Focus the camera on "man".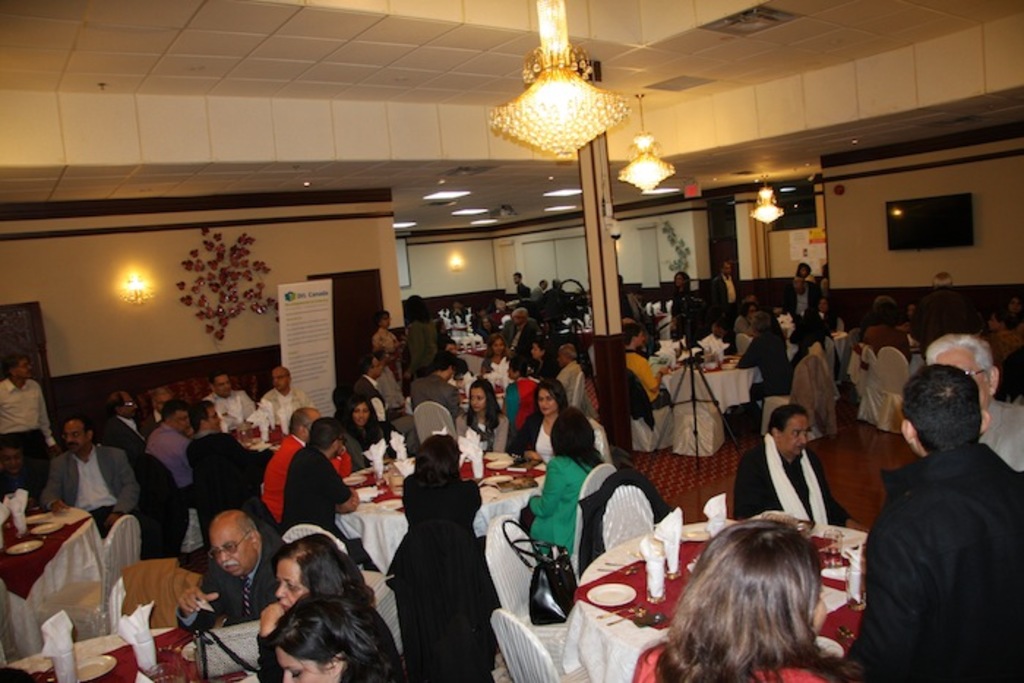
Focus region: region(926, 335, 1023, 475).
